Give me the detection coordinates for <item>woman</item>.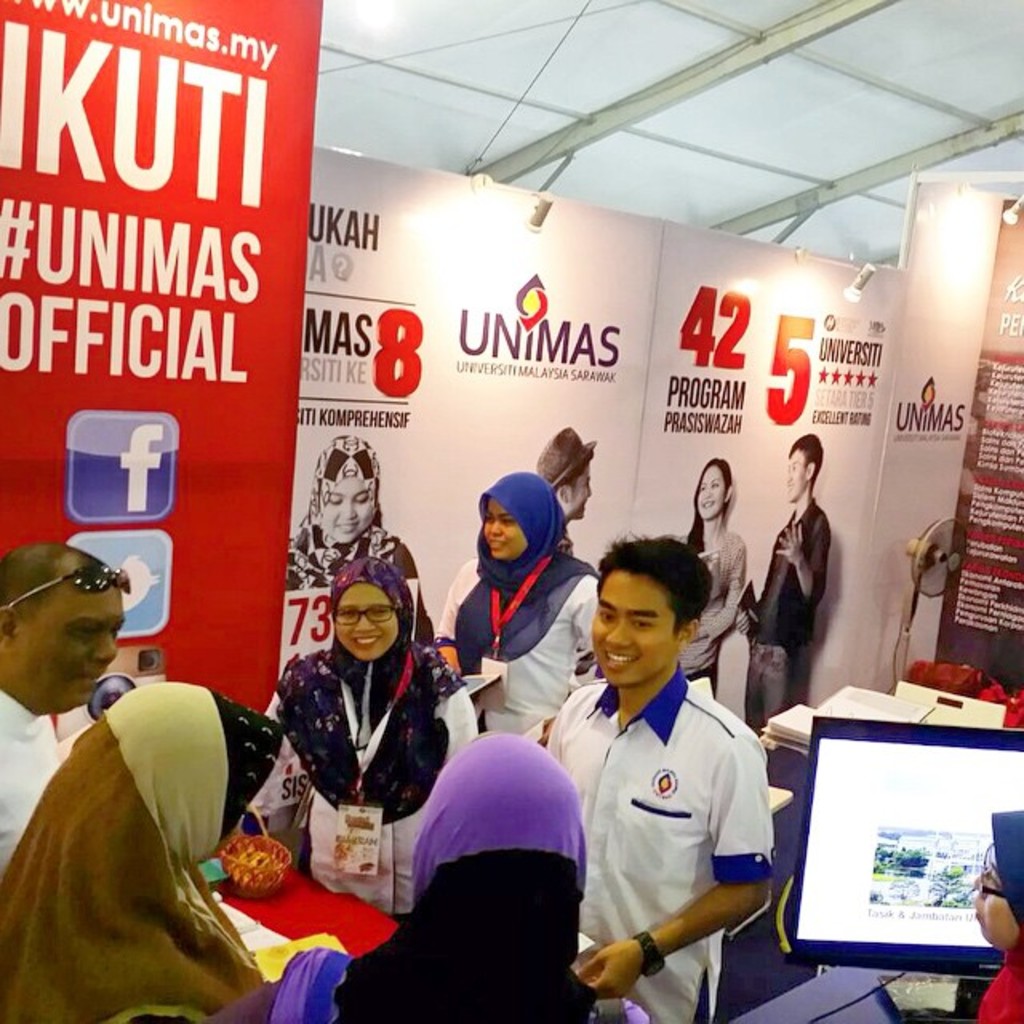
<box>266,544,458,869</box>.
